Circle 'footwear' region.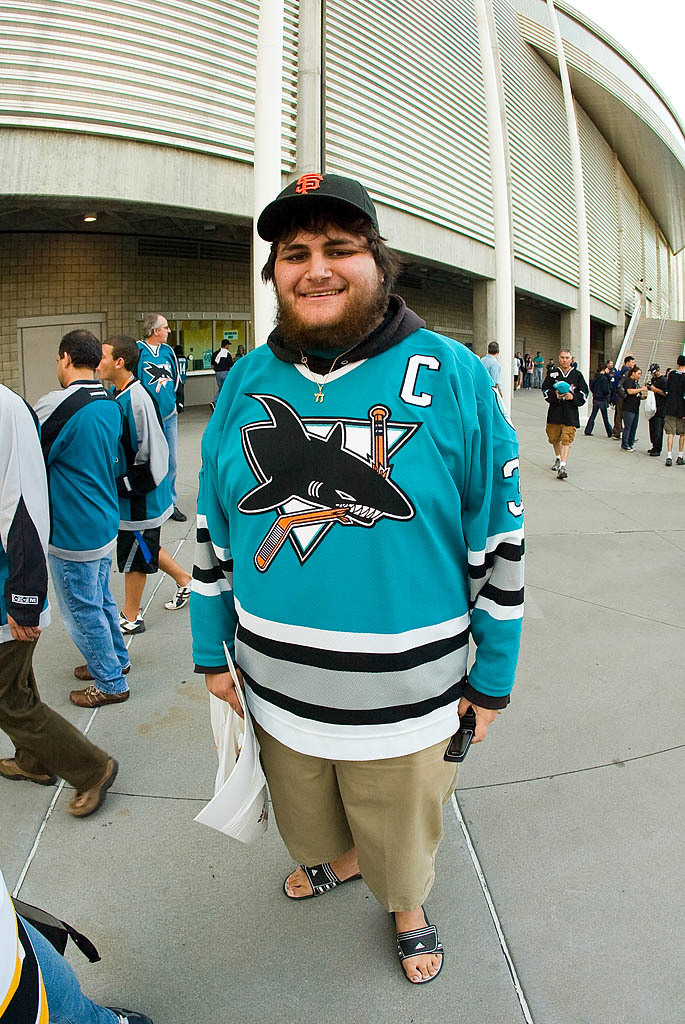
Region: locate(280, 859, 368, 901).
